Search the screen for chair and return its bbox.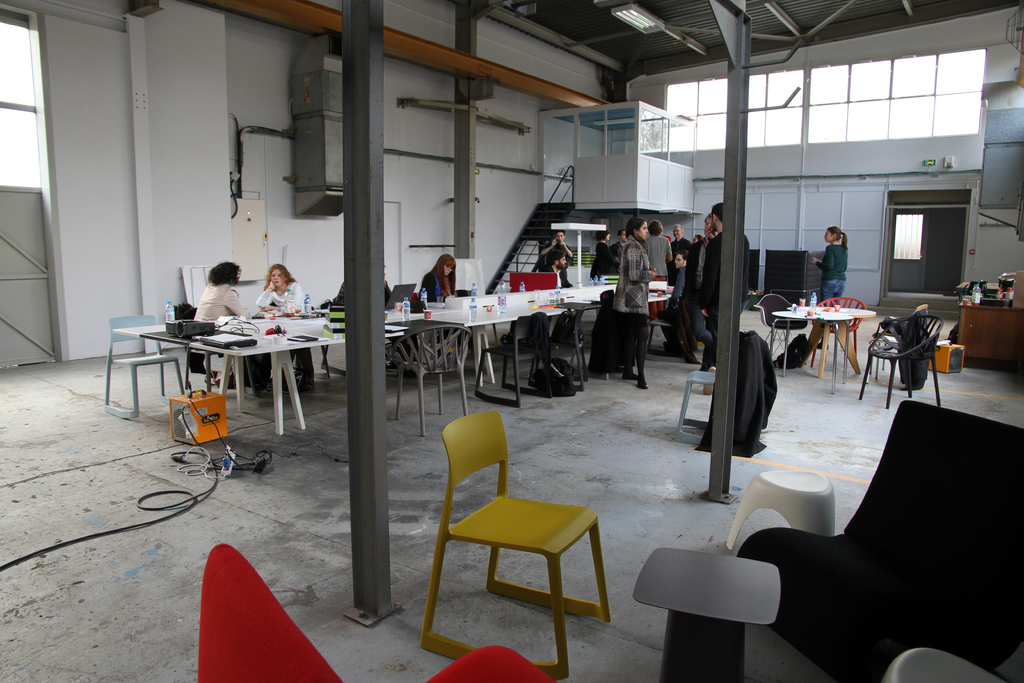
Found: 735, 400, 1023, 682.
